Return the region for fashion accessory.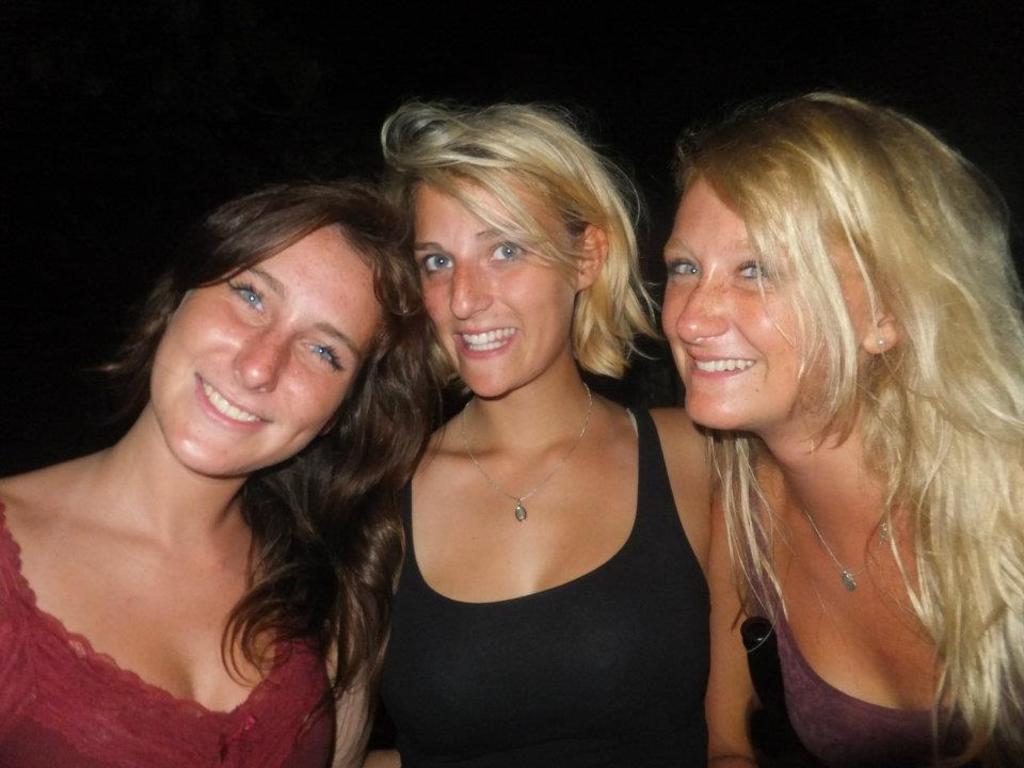
l=457, t=386, r=592, b=524.
